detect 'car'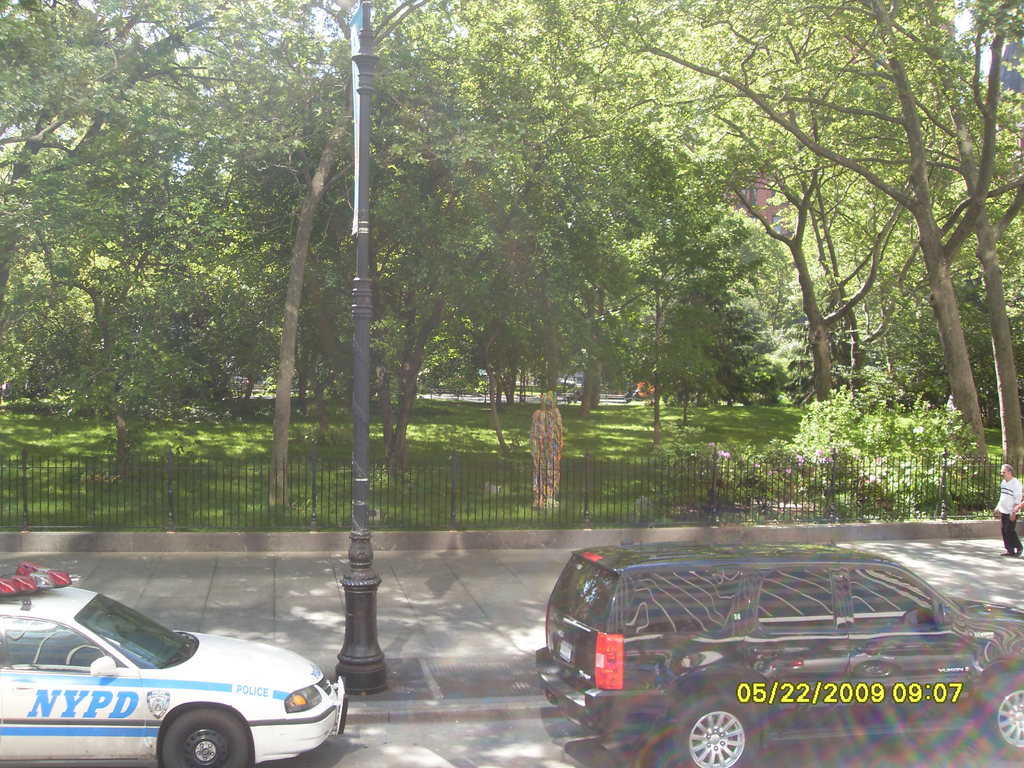
box=[0, 564, 346, 767]
